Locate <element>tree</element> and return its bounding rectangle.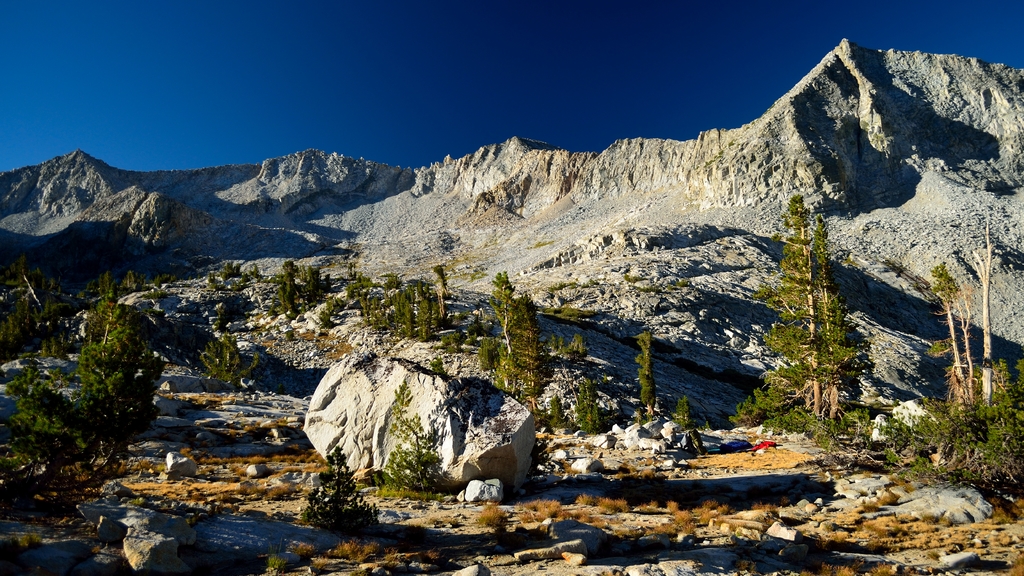
locate(208, 280, 217, 289).
